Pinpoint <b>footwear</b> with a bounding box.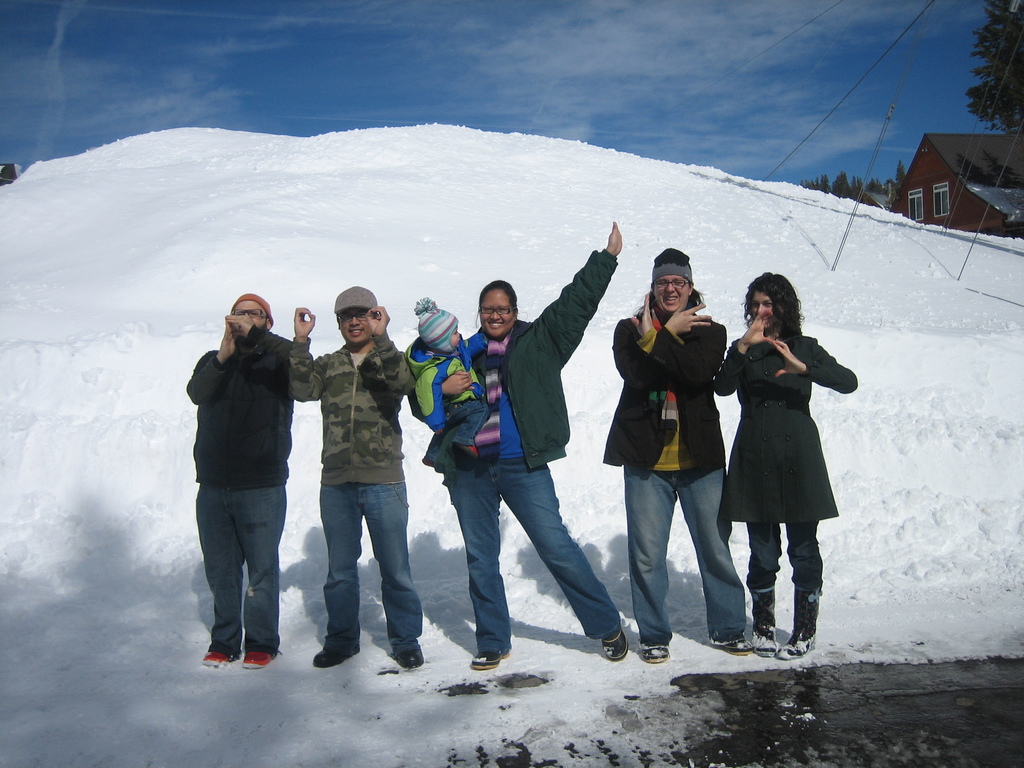
(x1=248, y1=643, x2=276, y2=673).
